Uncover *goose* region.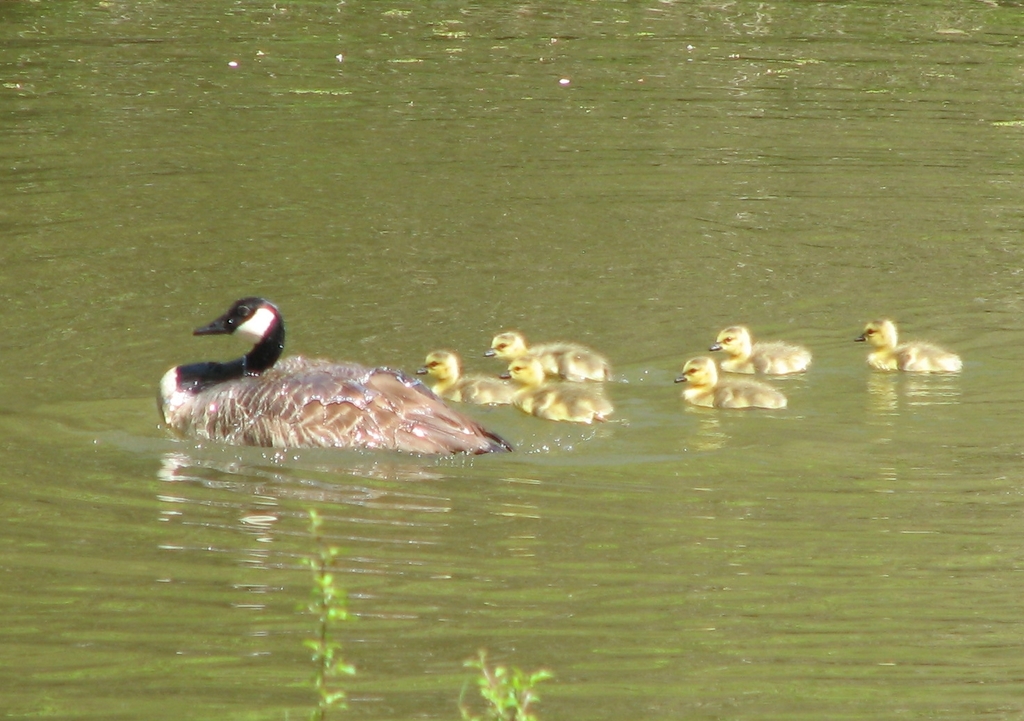
Uncovered: 503,353,608,421.
